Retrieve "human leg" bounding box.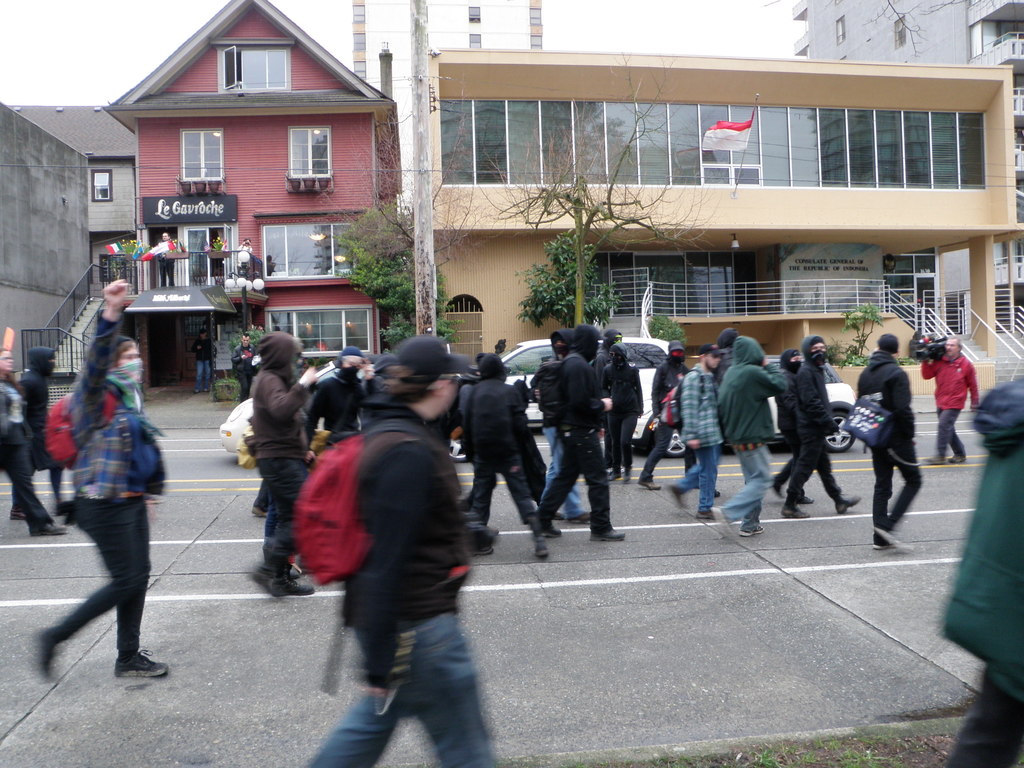
Bounding box: Rect(671, 446, 705, 500).
